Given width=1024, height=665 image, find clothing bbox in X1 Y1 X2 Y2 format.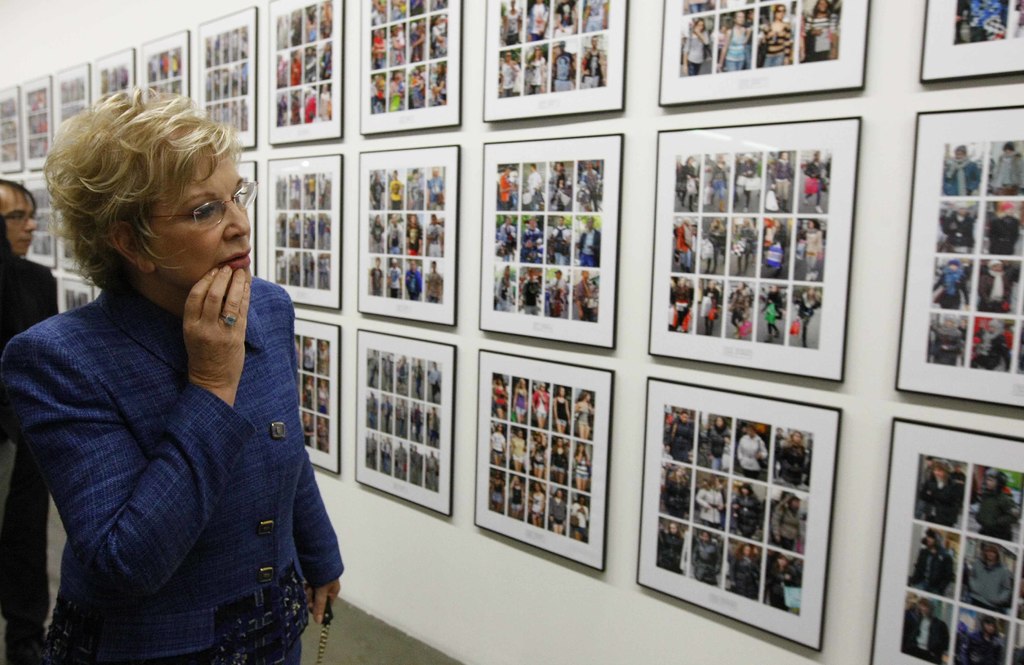
582 168 598 211.
